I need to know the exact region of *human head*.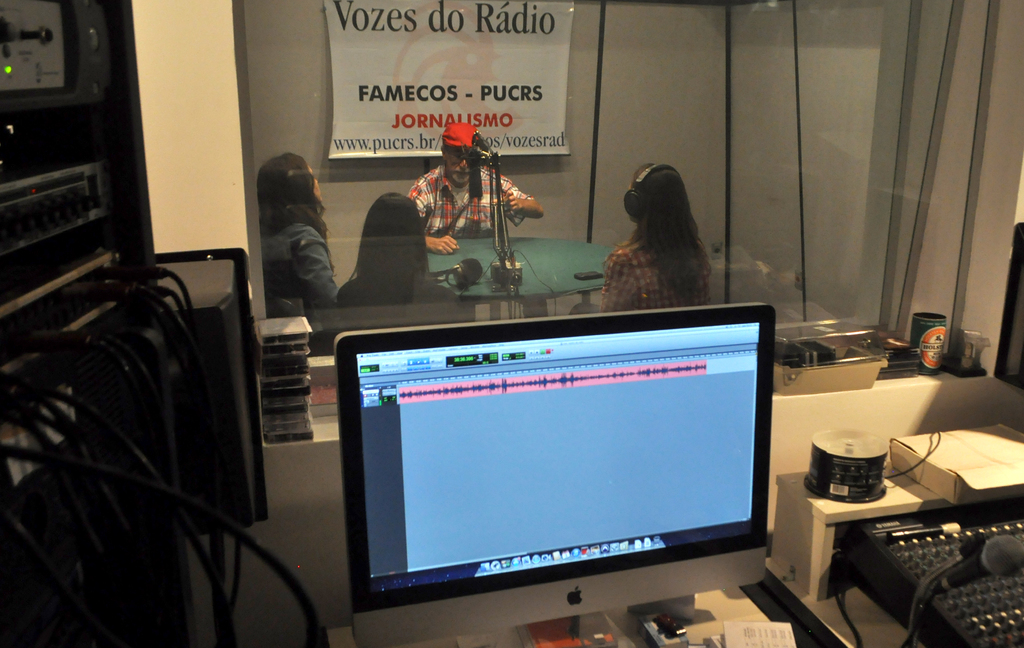
Region: region(444, 121, 476, 190).
